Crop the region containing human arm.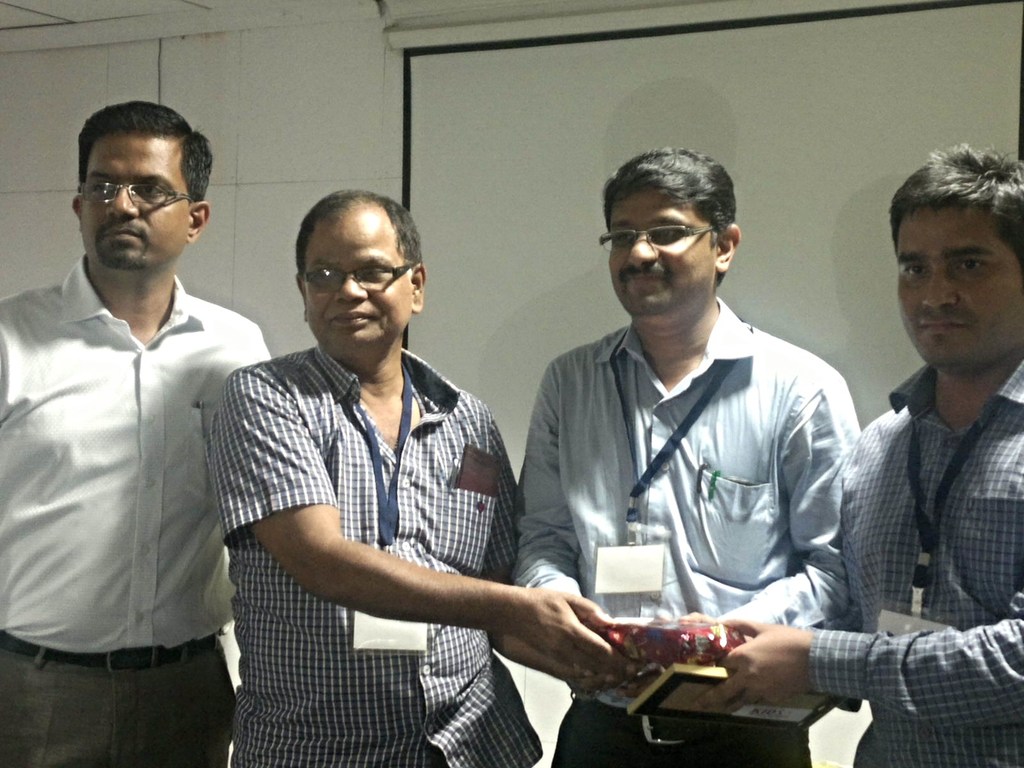
Crop region: left=689, top=610, right=1023, bottom=724.
